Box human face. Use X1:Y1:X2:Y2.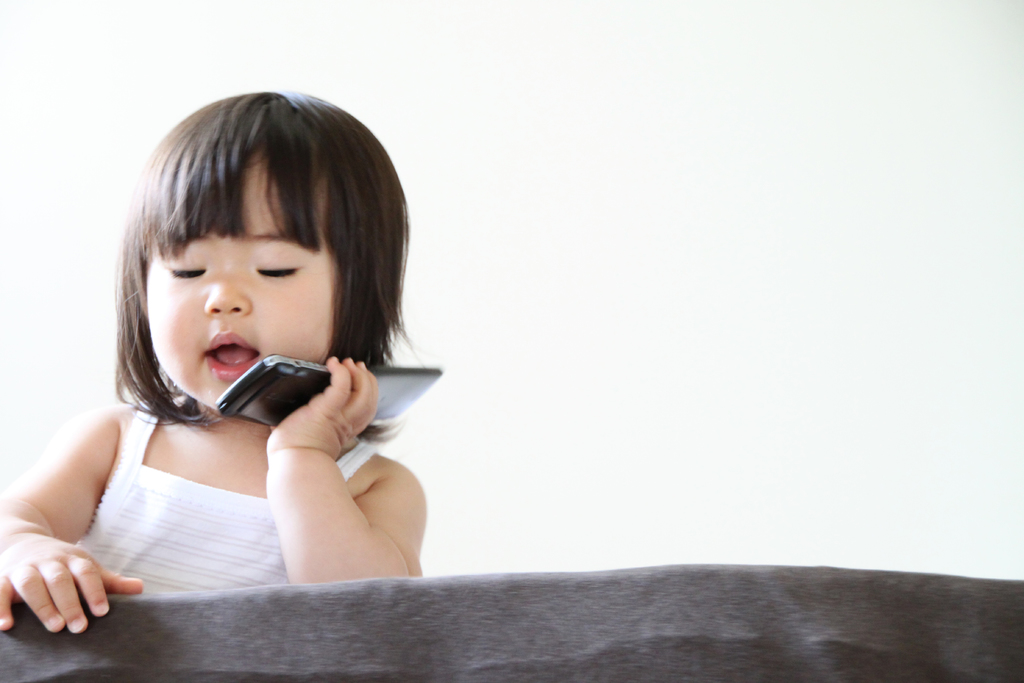
150:161:332:408.
